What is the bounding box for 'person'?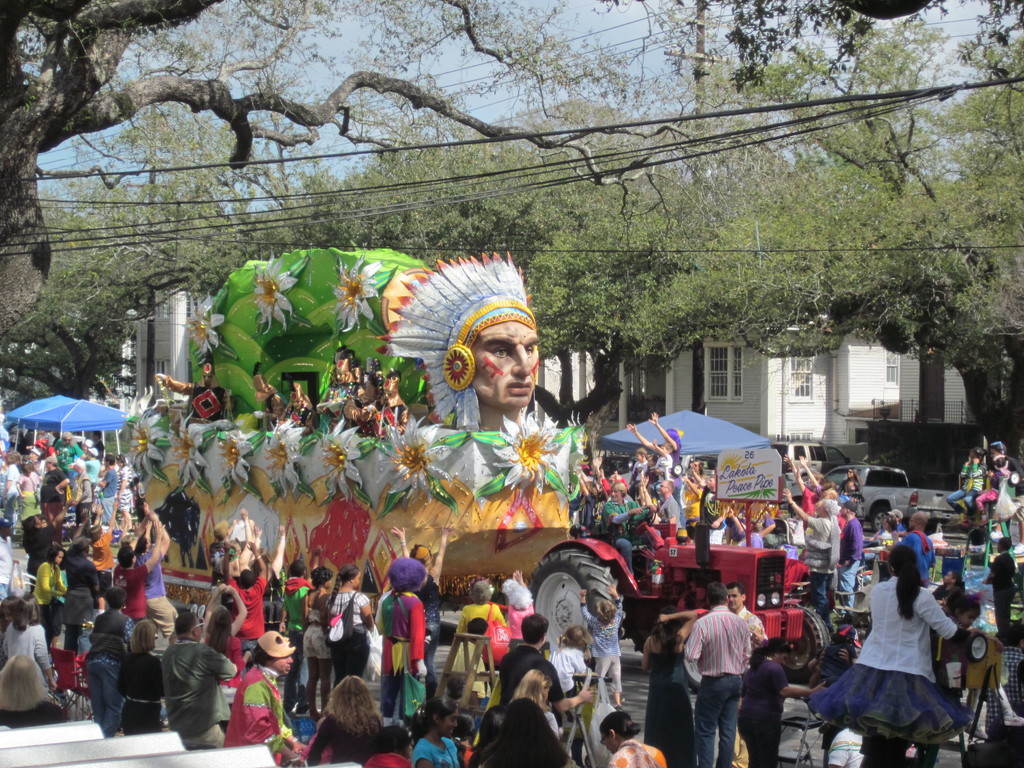
x1=580, y1=579, x2=630, y2=704.
